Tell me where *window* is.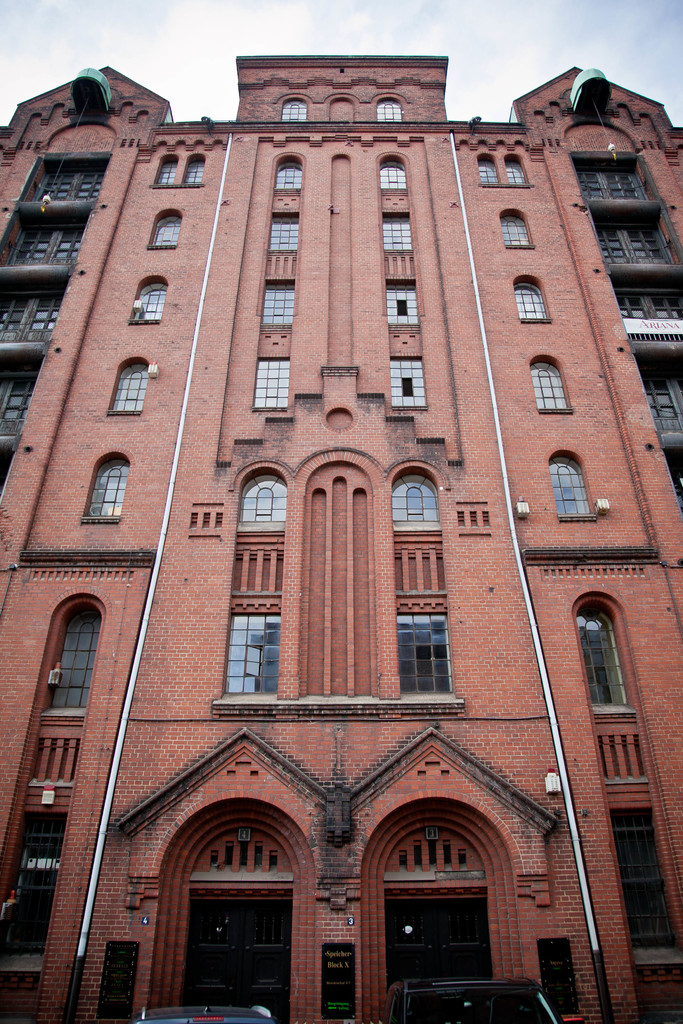
*window* is at <region>279, 159, 307, 192</region>.
